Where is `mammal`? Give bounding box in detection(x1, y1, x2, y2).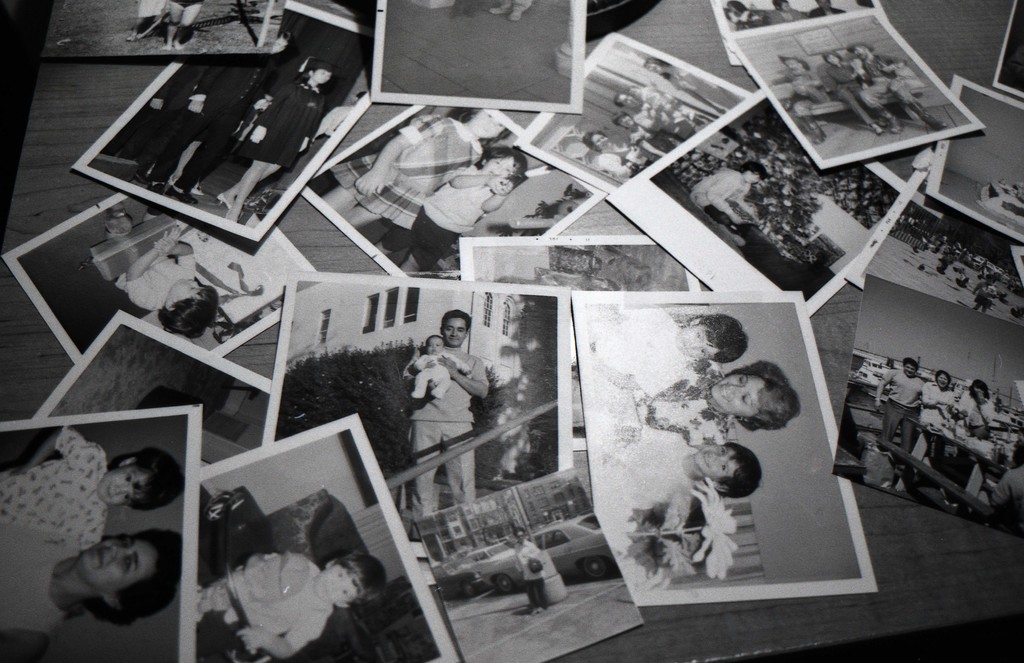
detection(976, 261, 986, 280).
